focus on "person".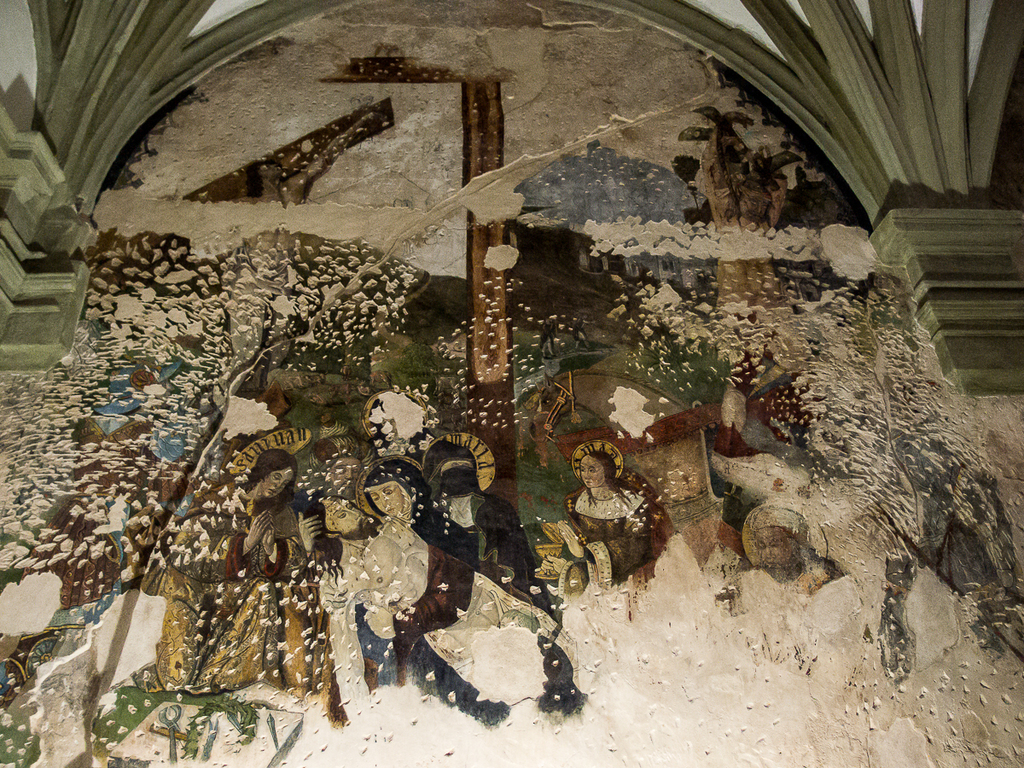
Focused at bbox=(315, 496, 598, 722).
